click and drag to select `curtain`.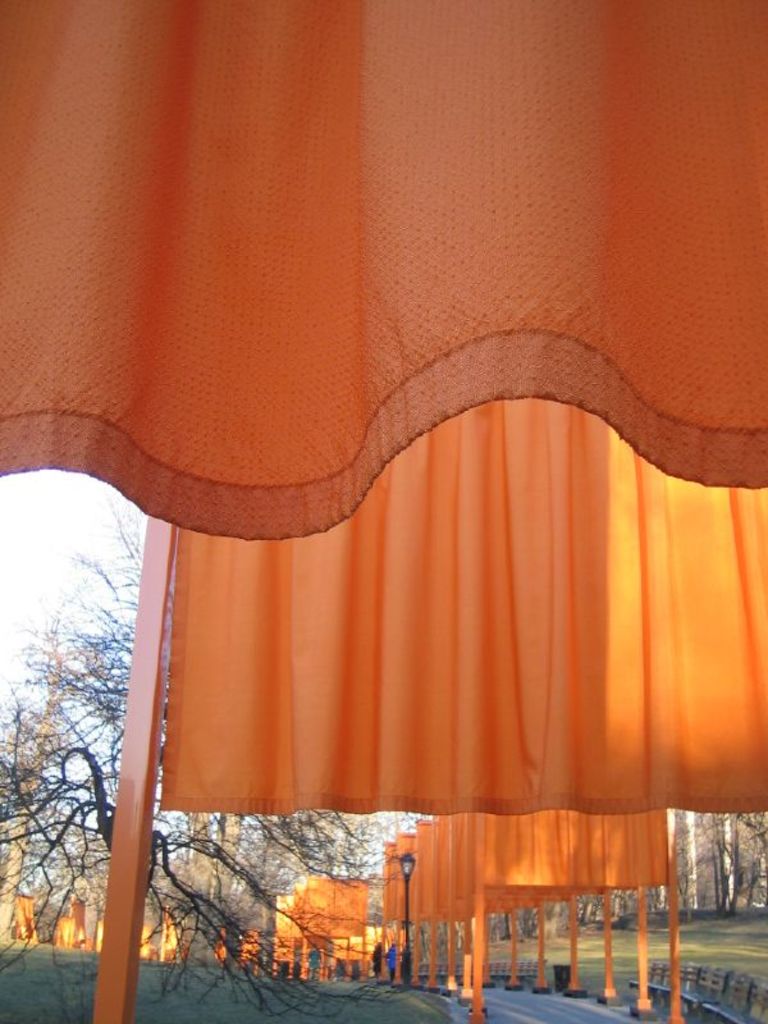
Selection: (left=274, top=890, right=323, bottom=943).
